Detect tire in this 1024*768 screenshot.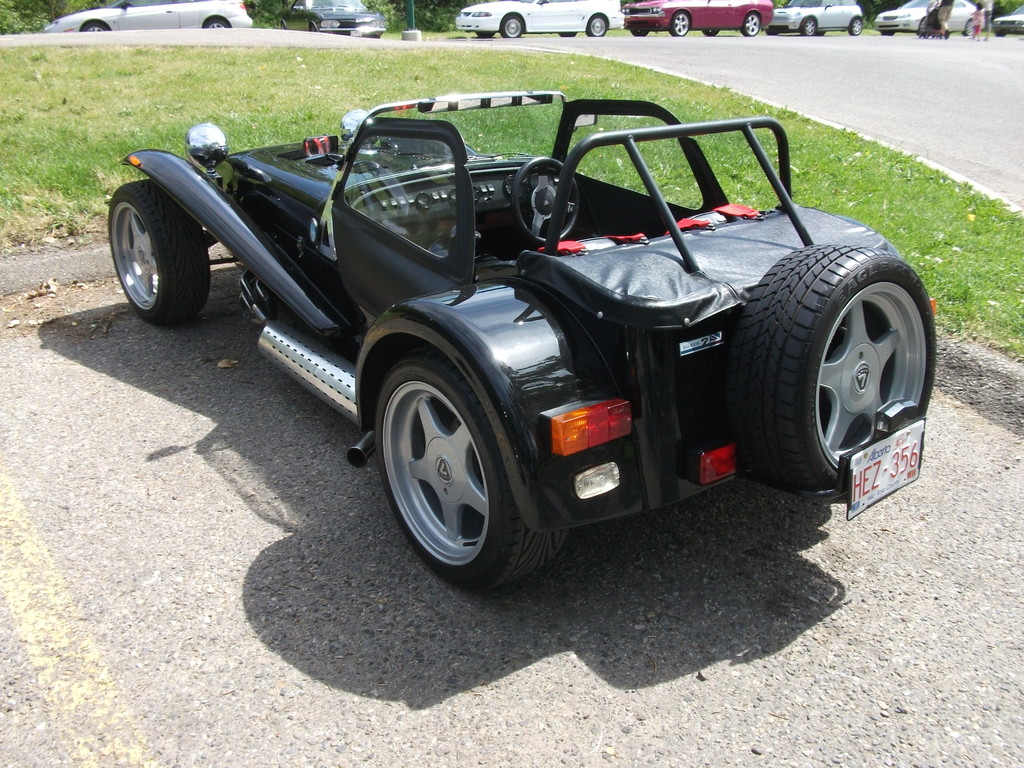
Detection: left=798, top=16, right=817, bottom=36.
